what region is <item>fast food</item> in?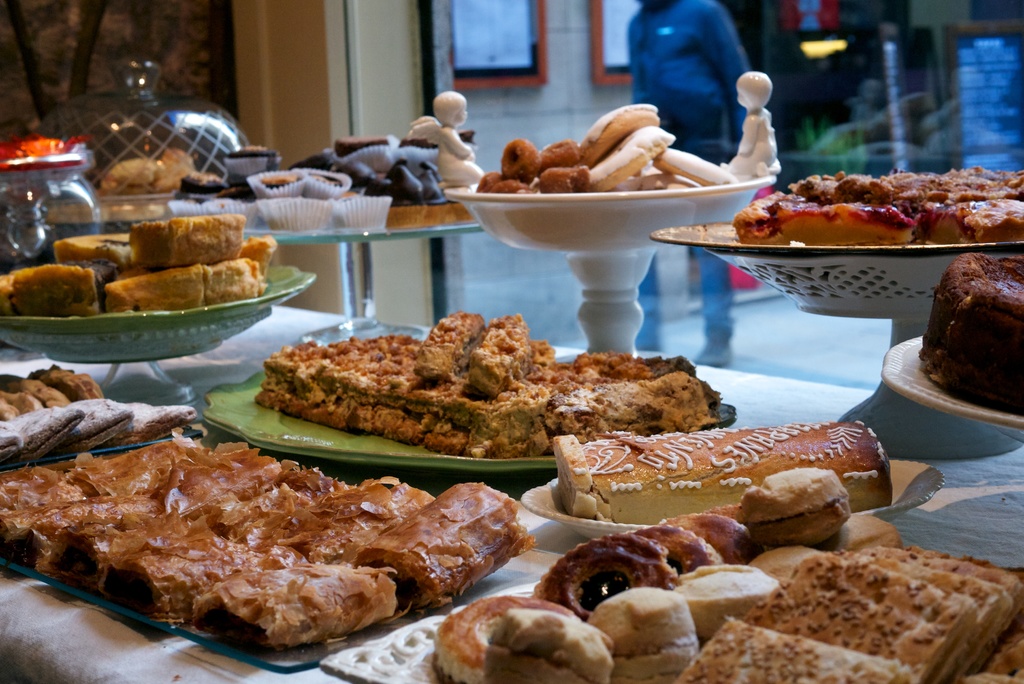
<box>923,252,1023,413</box>.
